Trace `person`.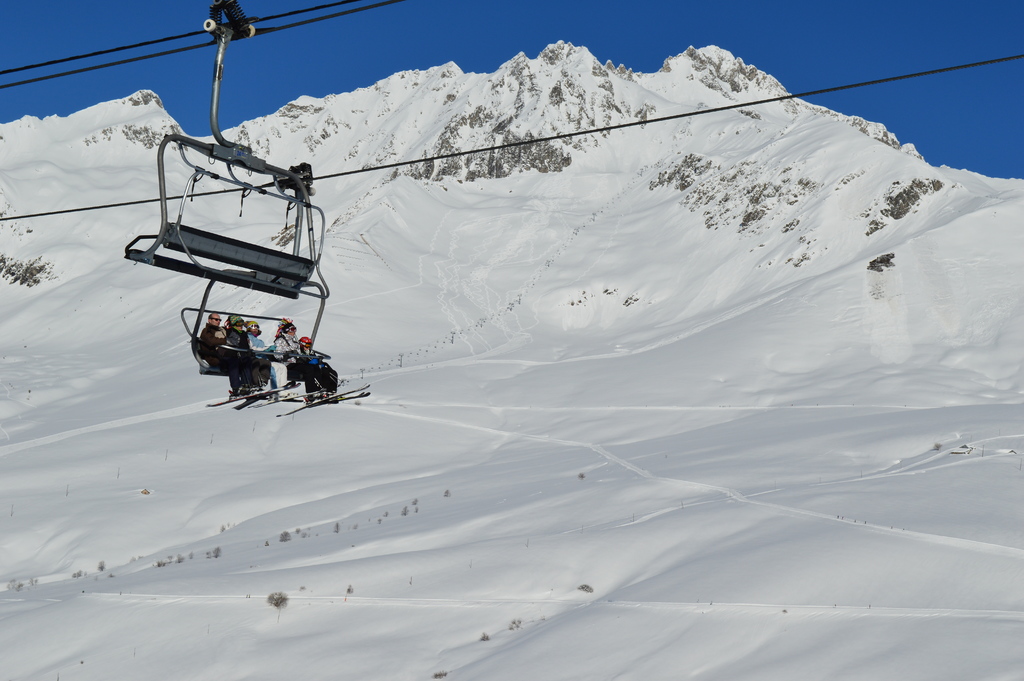
Traced to Rect(270, 322, 304, 384).
